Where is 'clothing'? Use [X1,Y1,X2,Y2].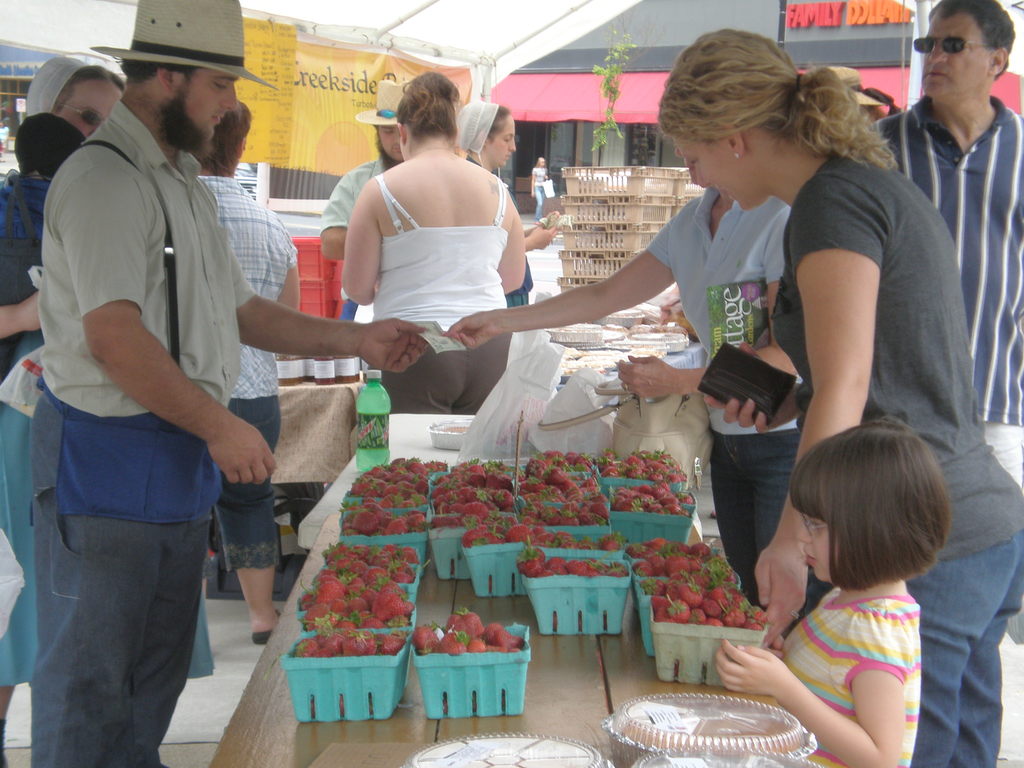
[876,99,1023,430].
